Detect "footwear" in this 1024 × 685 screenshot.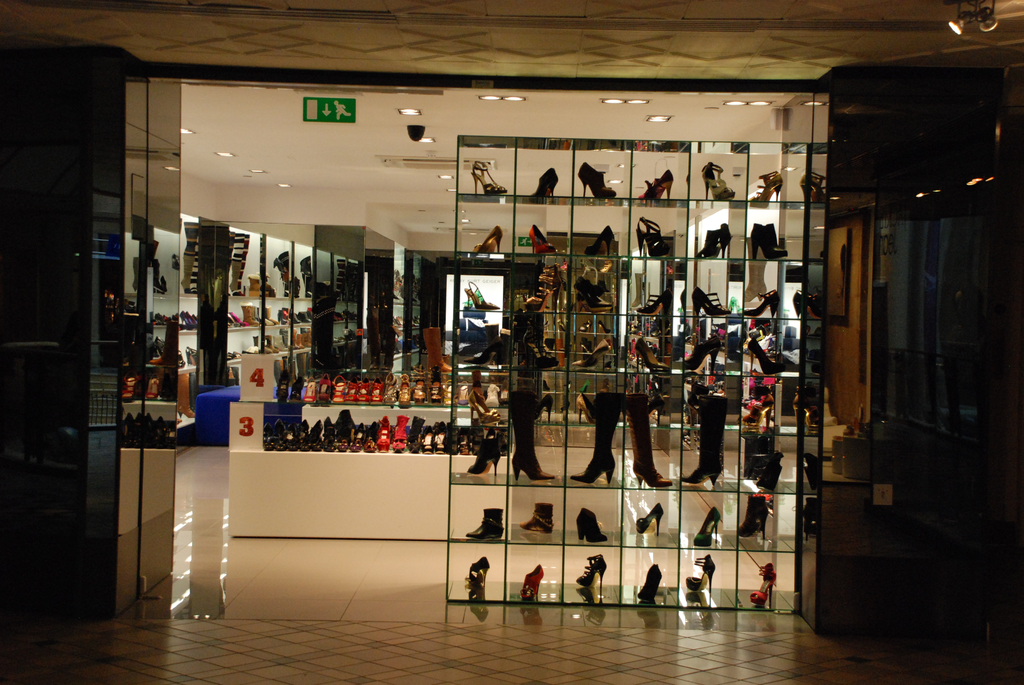
Detection: 748,335,783,377.
